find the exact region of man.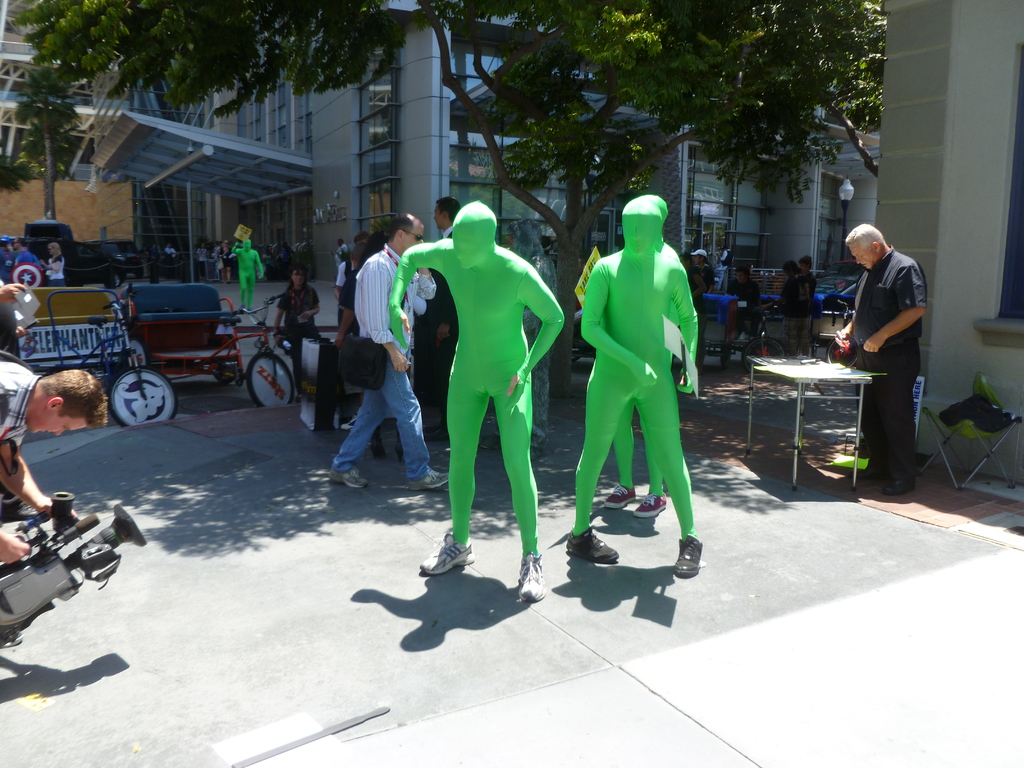
Exact region: region(10, 236, 29, 268).
